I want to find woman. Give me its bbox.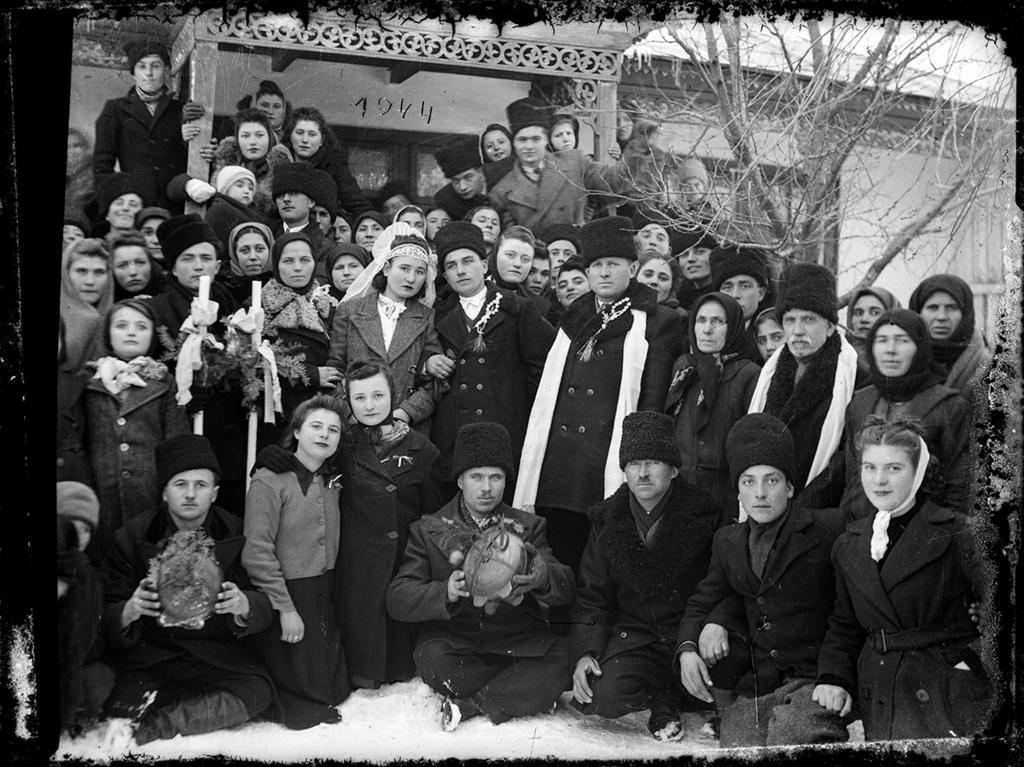
(478,230,532,295).
